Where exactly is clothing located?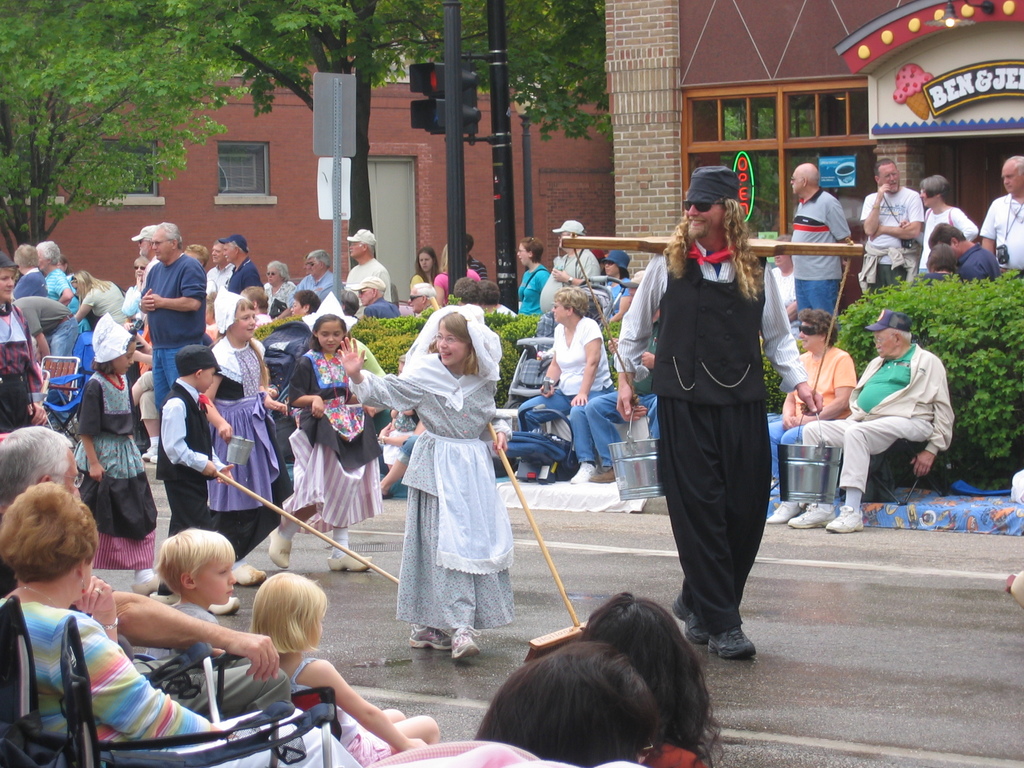
Its bounding box is 605, 279, 631, 315.
